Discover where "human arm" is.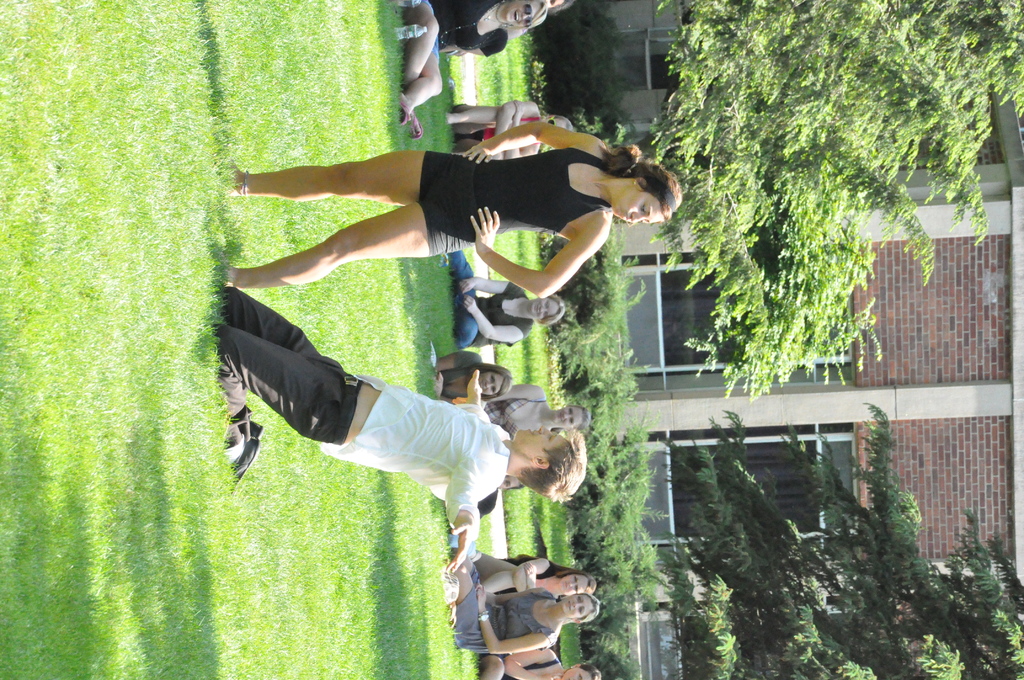
Discovered at bbox(431, 349, 480, 372).
